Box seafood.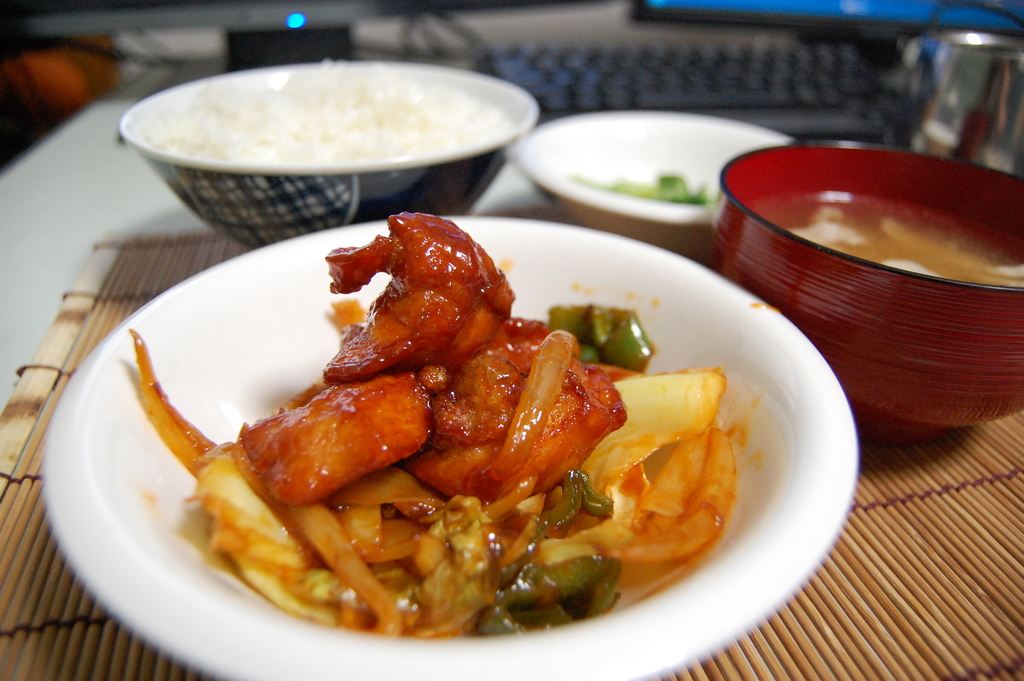
l=131, t=211, r=737, b=640.
